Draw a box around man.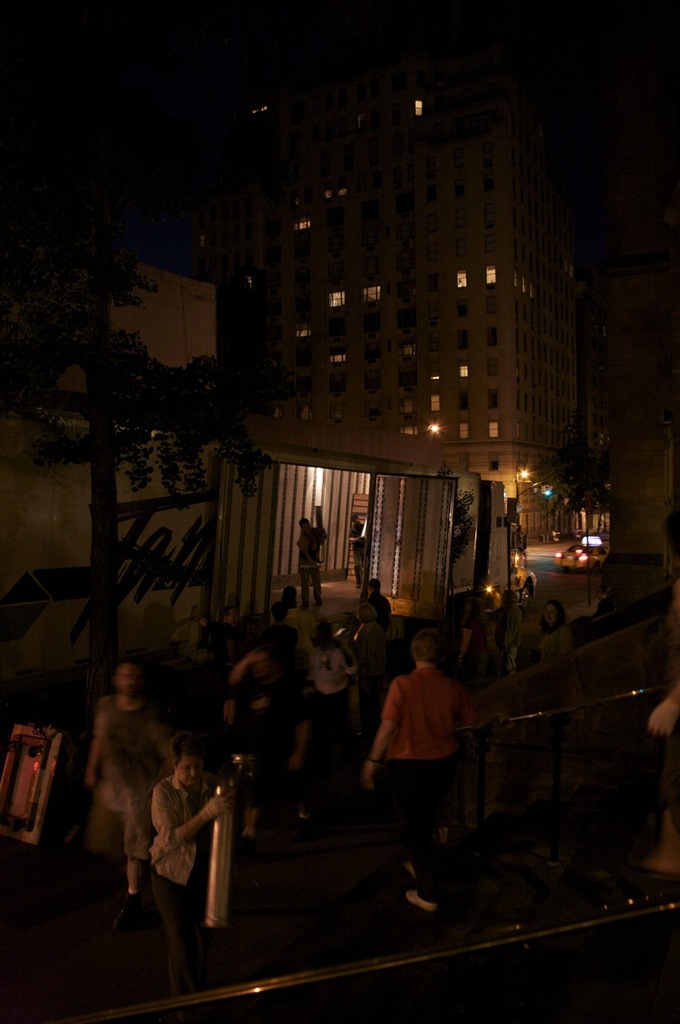
[206,603,241,670].
